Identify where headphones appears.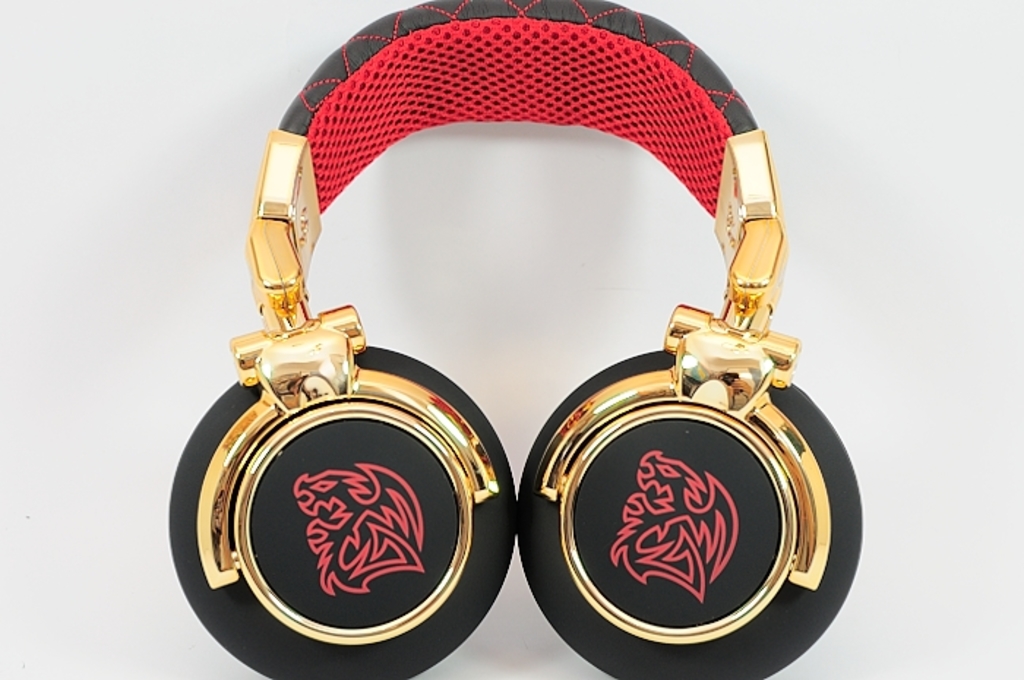
Appears at bbox(168, 0, 866, 679).
